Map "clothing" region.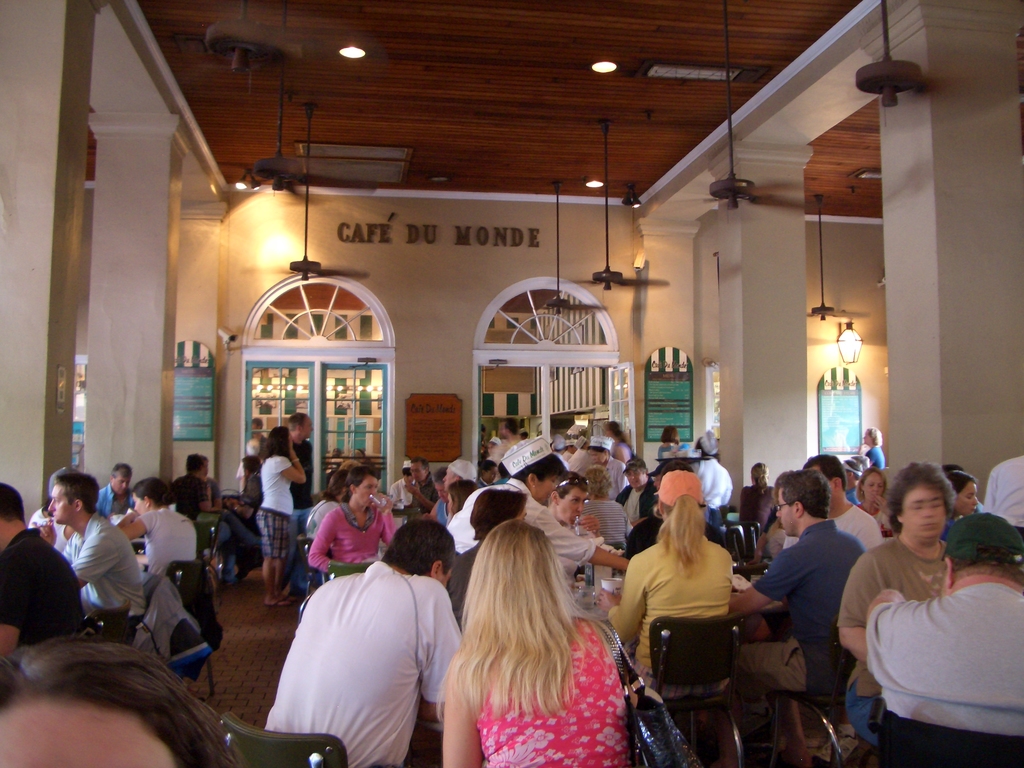
Mapped to 172,467,264,569.
